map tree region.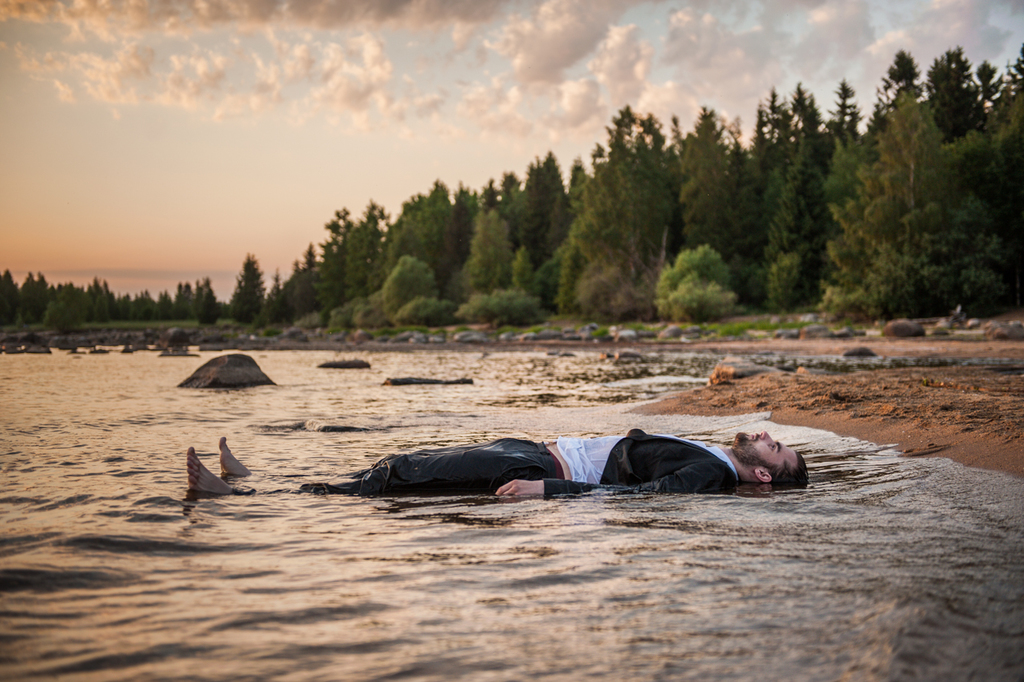
Mapped to x1=964, y1=57, x2=1010, y2=129.
